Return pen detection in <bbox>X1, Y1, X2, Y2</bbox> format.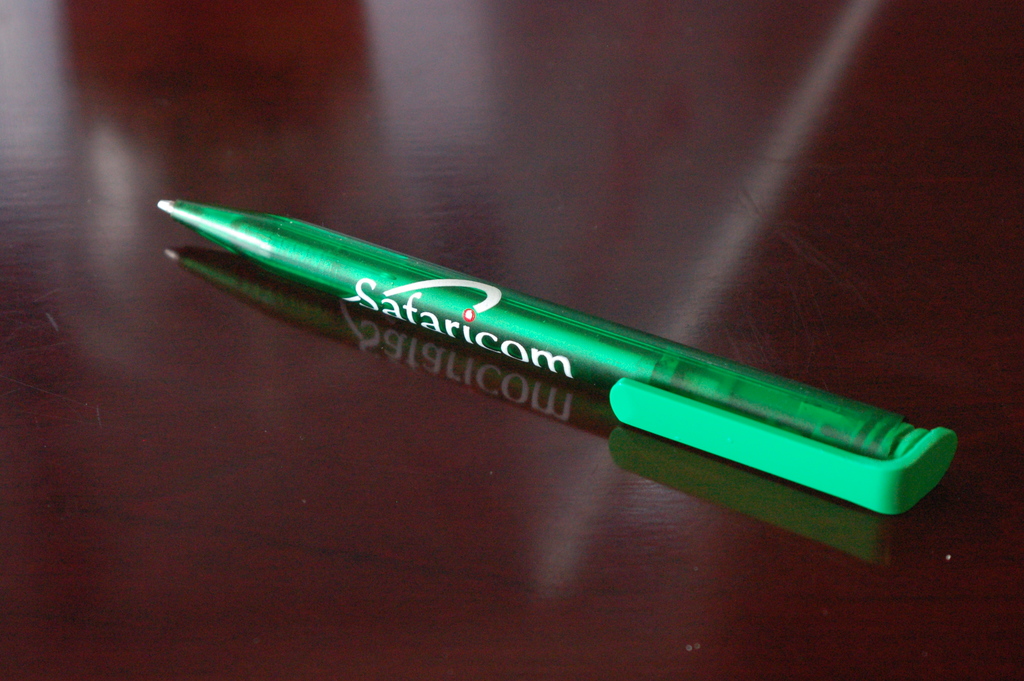
<bbox>157, 199, 959, 524</bbox>.
